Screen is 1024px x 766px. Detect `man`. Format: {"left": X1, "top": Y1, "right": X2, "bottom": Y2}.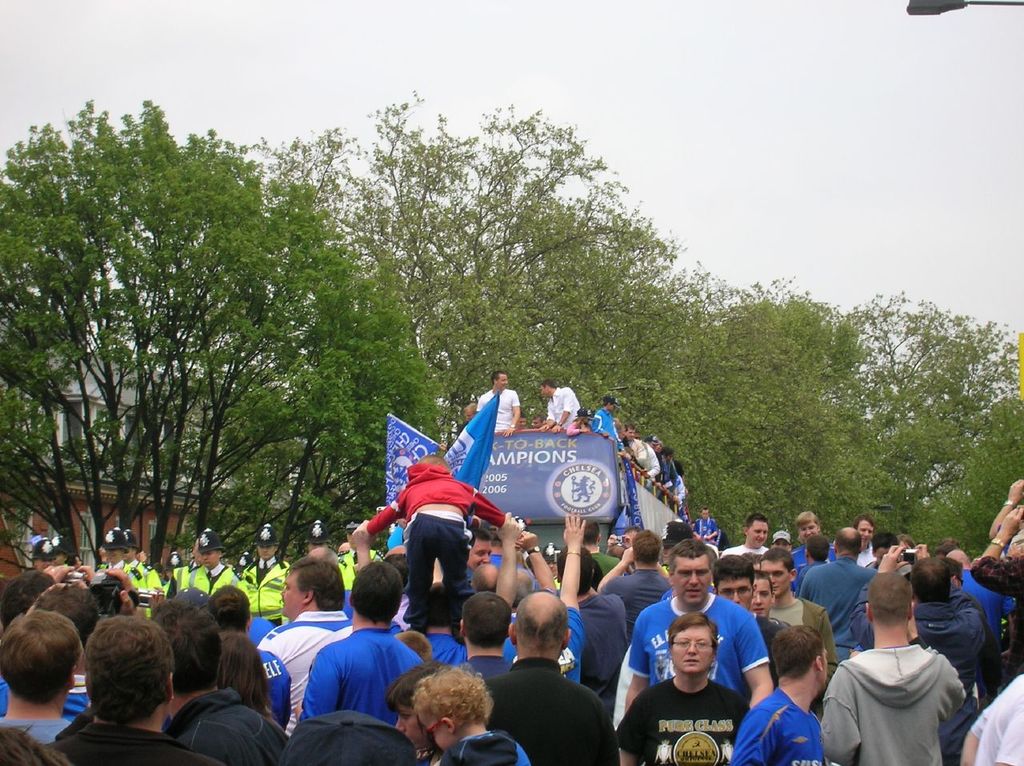
{"left": 158, "top": 604, "right": 289, "bottom": 763}.
